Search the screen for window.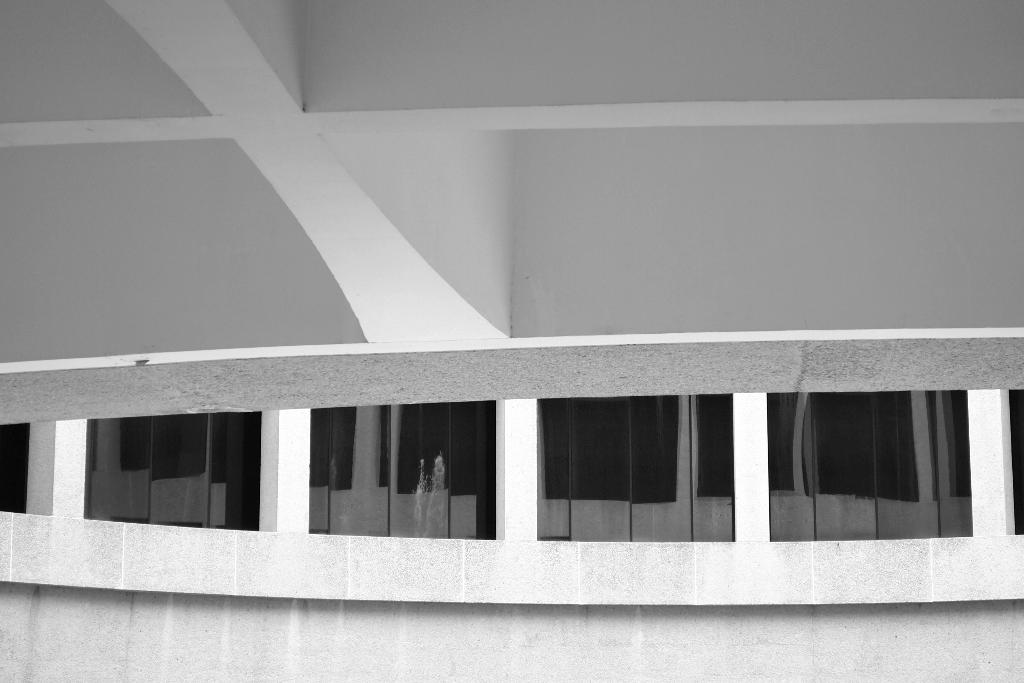
Found at (305,403,500,541).
